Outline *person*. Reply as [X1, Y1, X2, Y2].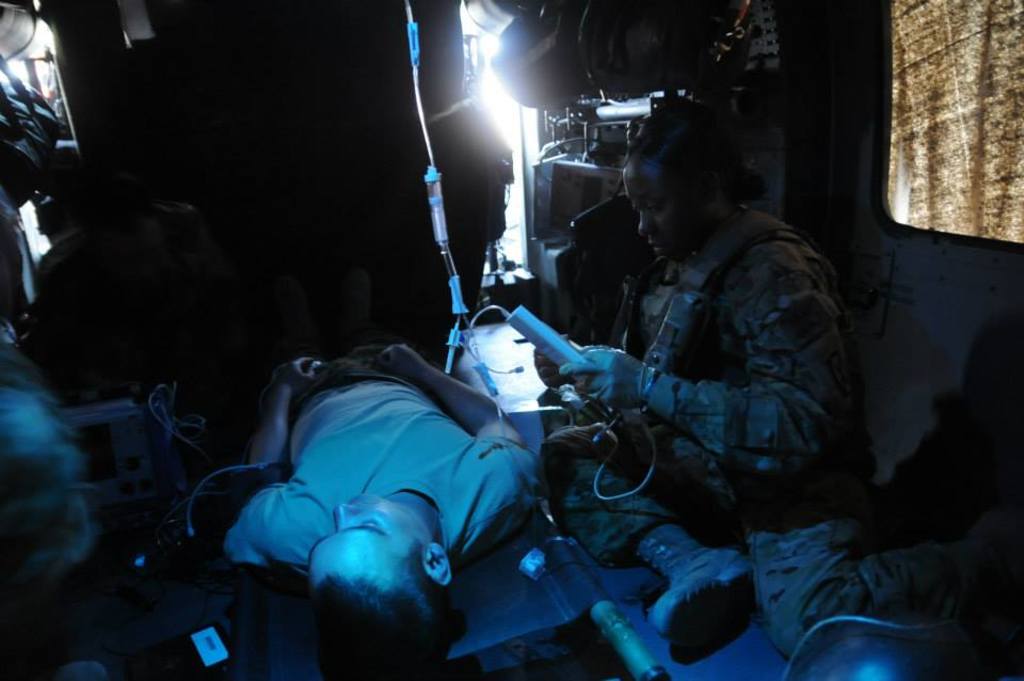
[214, 267, 534, 680].
